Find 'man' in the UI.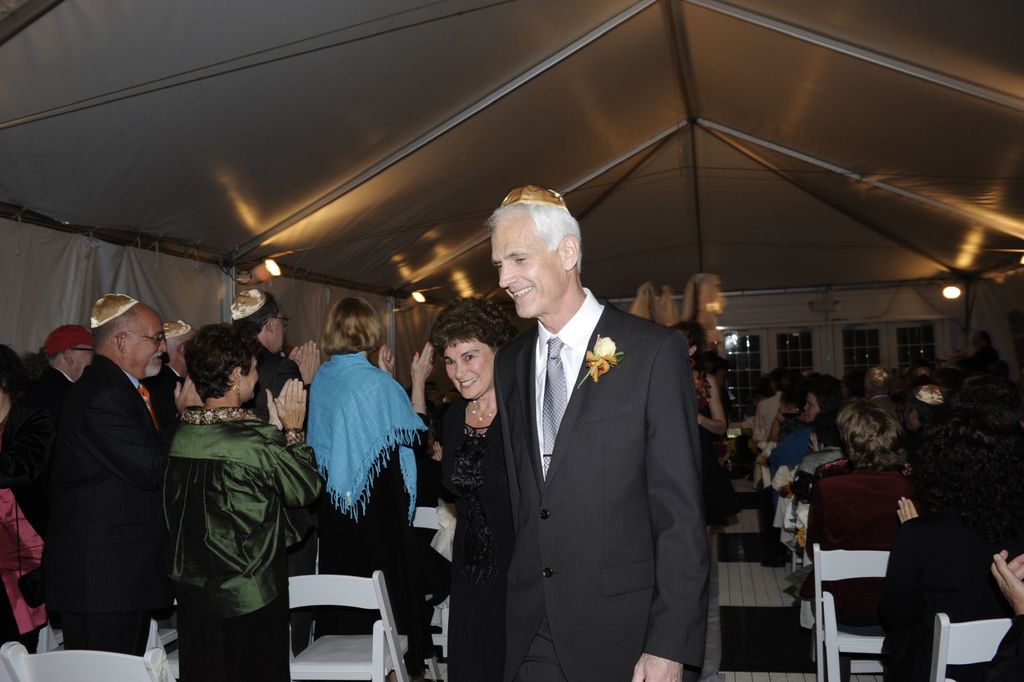
UI element at crop(227, 286, 325, 425).
